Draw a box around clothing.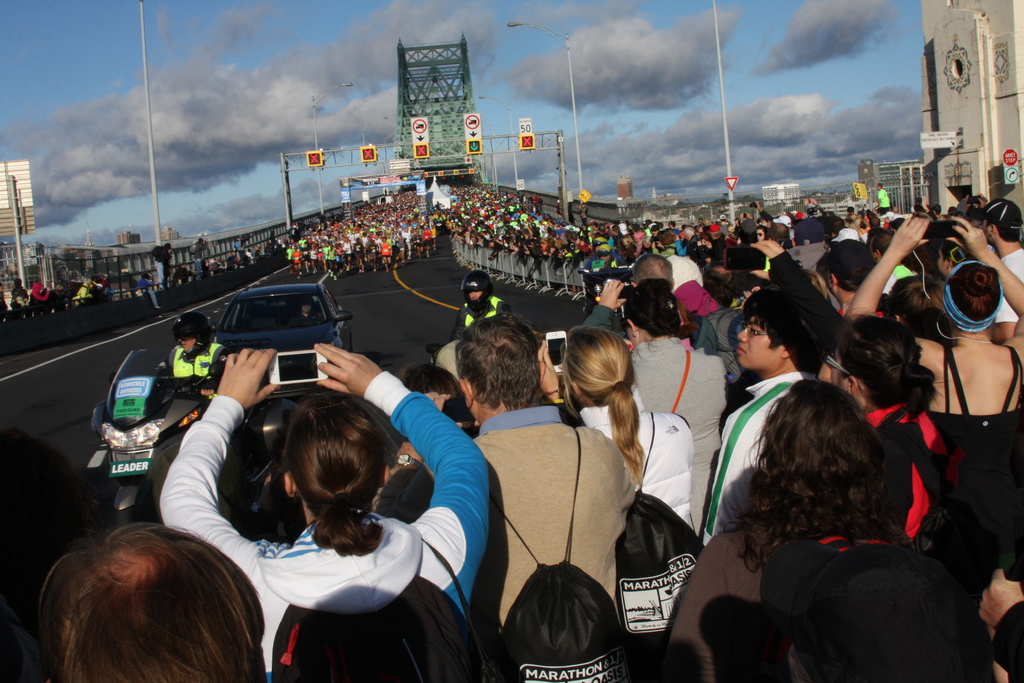
[x1=68, y1=285, x2=93, y2=304].
